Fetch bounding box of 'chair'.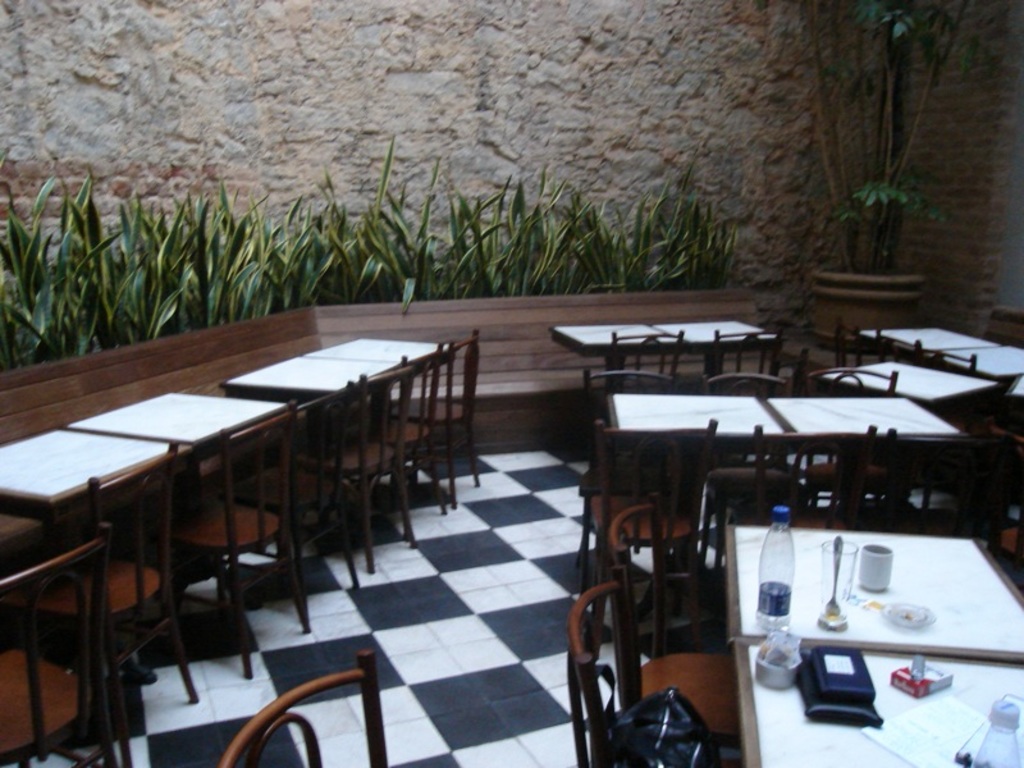
Bbox: (0, 440, 200, 767).
